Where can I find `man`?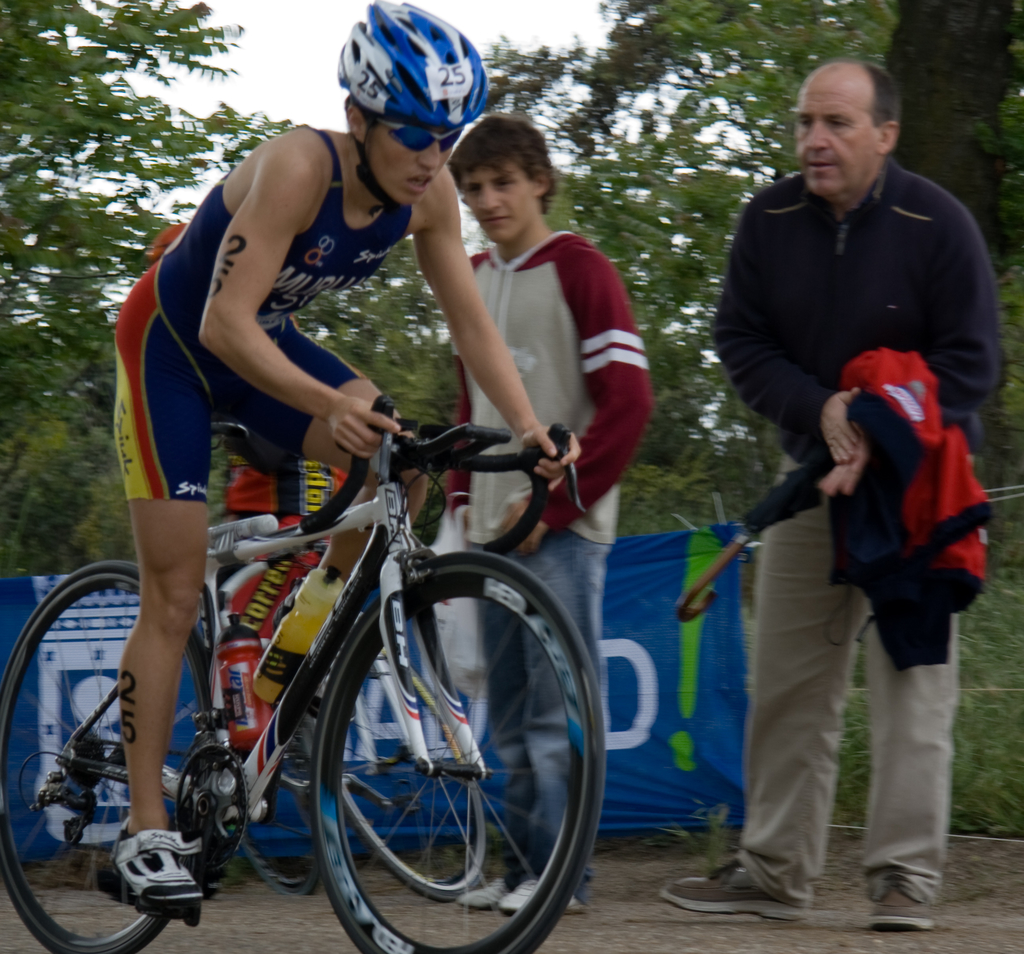
You can find it at <box>433,117,652,917</box>.
